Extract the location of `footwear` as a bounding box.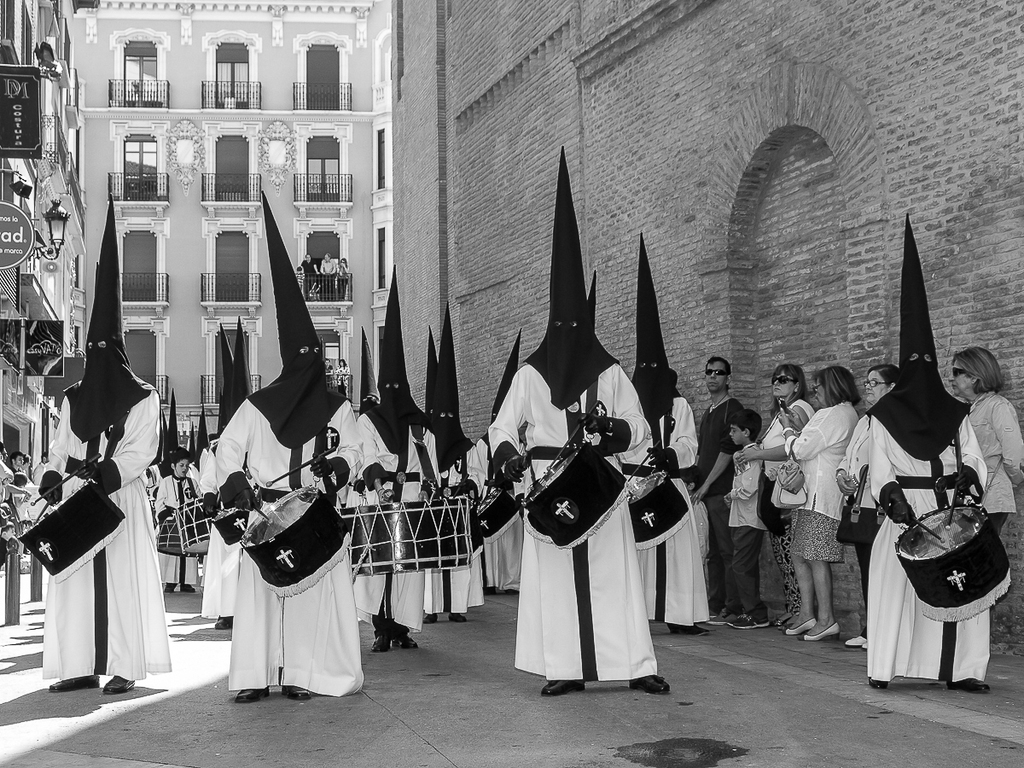
Rect(734, 612, 771, 629).
